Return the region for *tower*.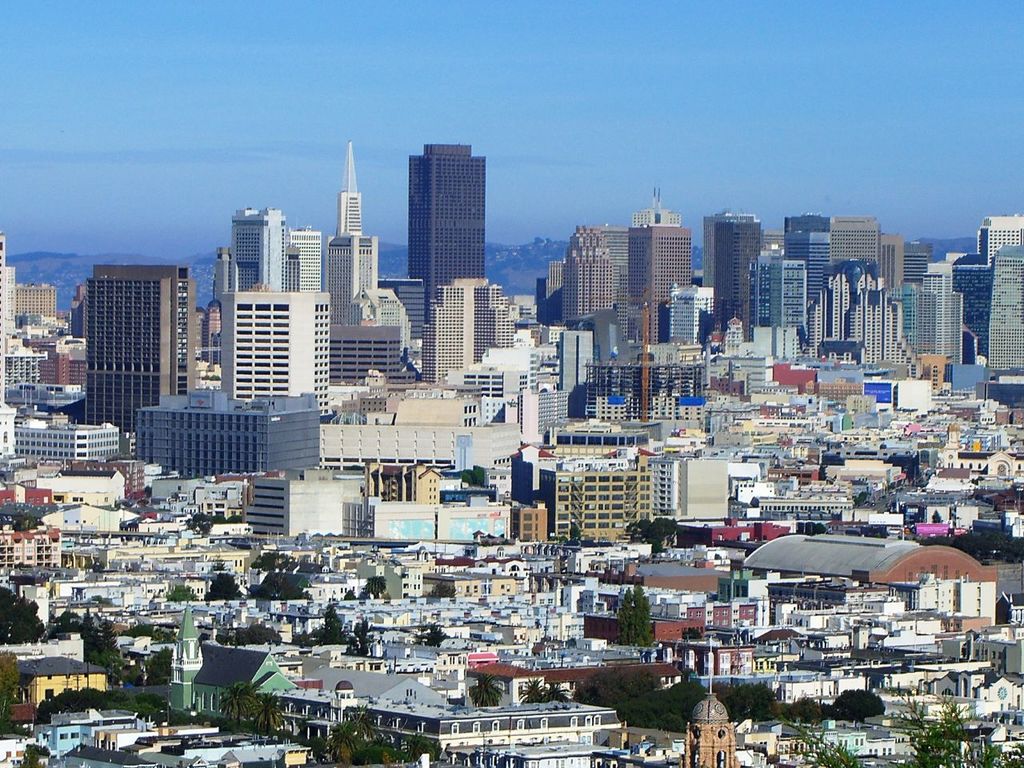
406, 142, 483, 325.
